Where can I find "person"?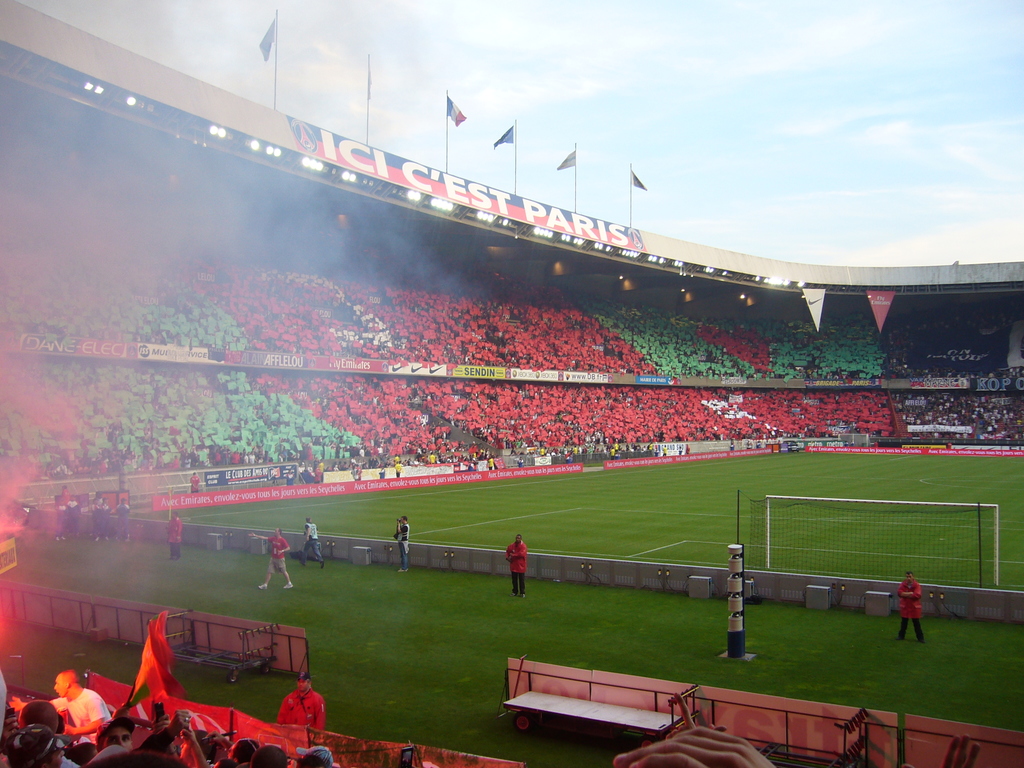
You can find it at 298:748:335:767.
